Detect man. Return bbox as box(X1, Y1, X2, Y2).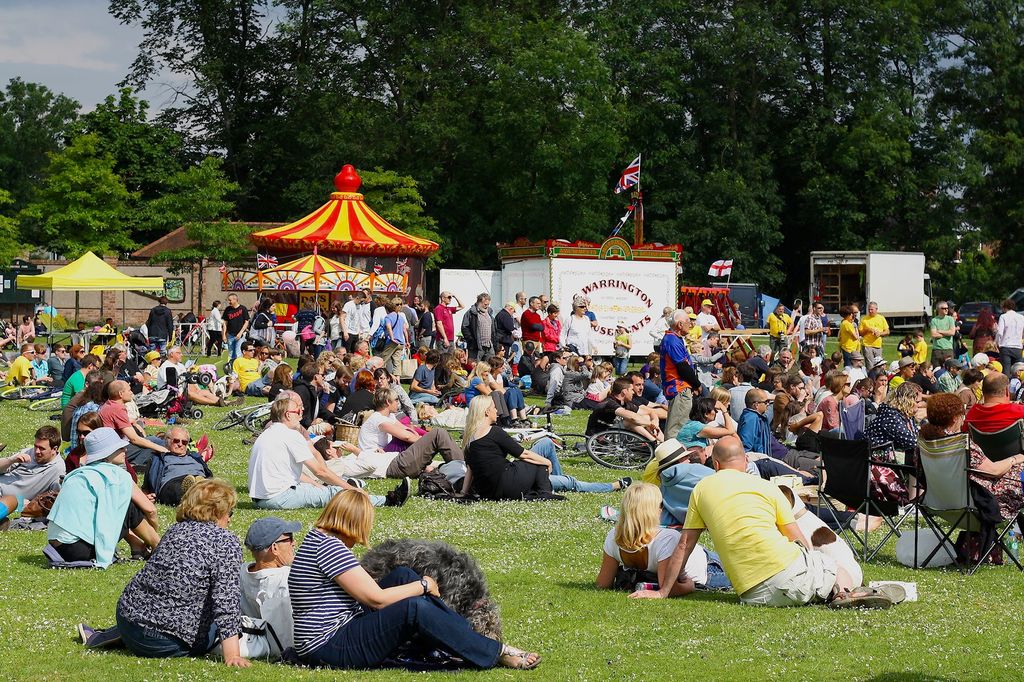
box(680, 442, 879, 614).
